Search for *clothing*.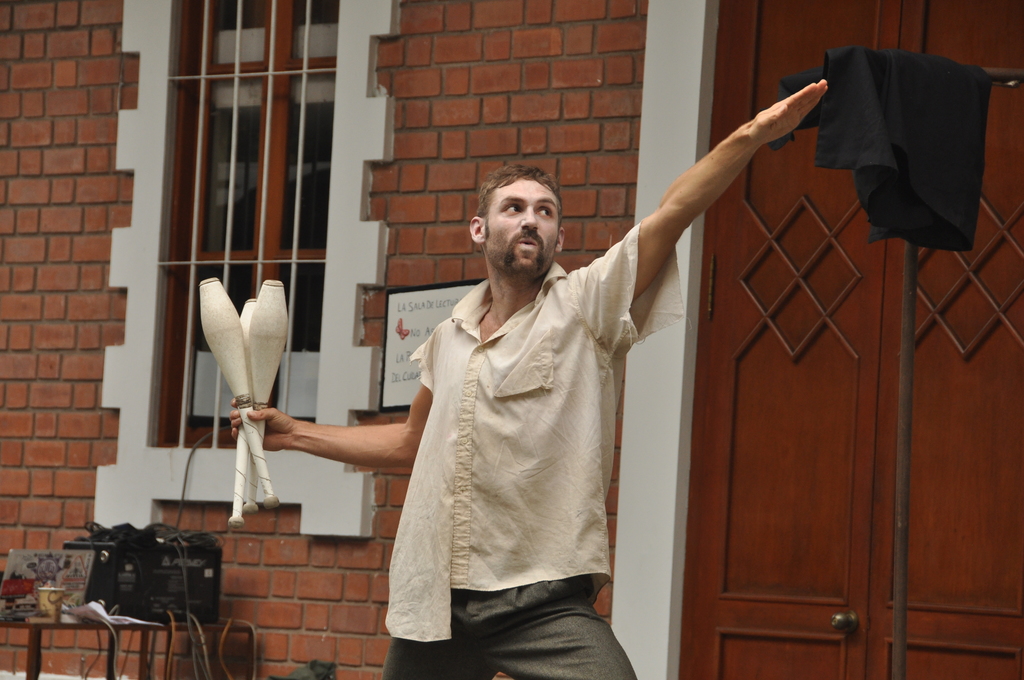
Found at (x1=390, y1=228, x2=687, y2=679).
